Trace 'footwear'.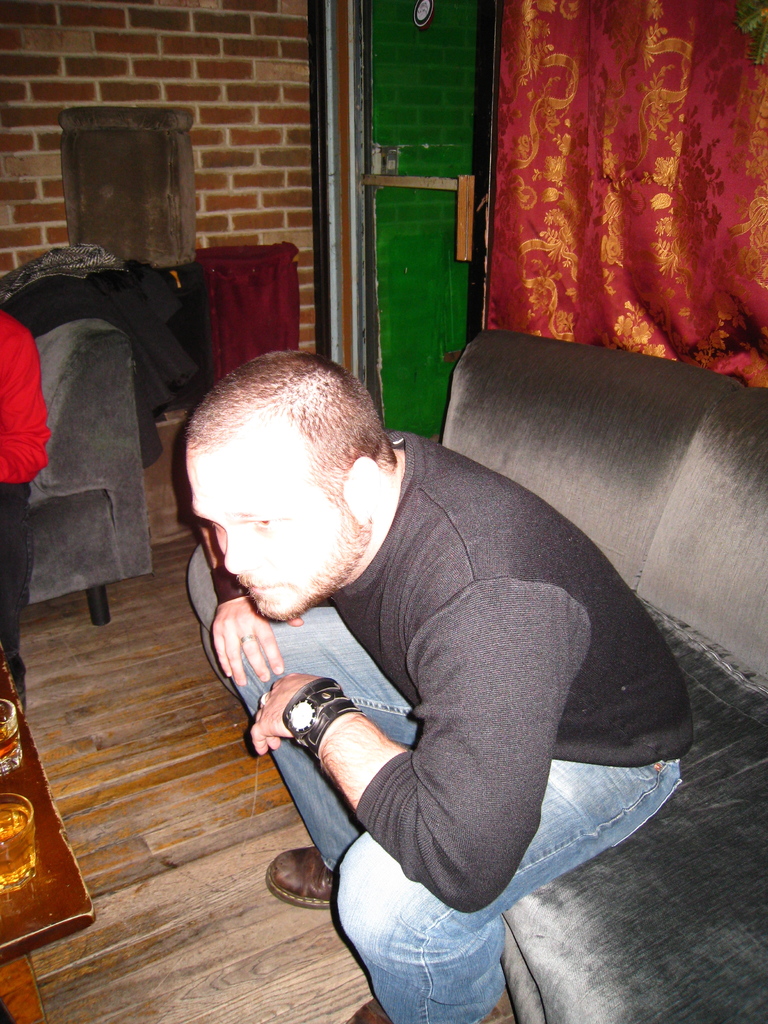
Traced to bbox=[259, 837, 339, 909].
